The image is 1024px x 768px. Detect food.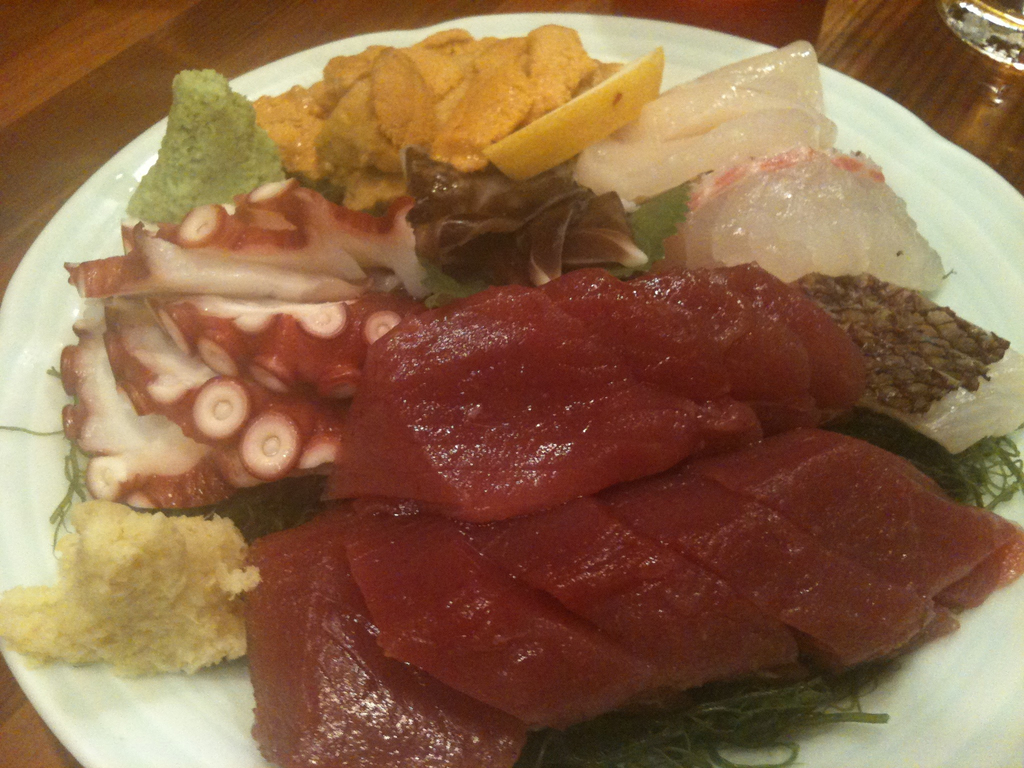
Detection: <box>75,19,1002,729</box>.
